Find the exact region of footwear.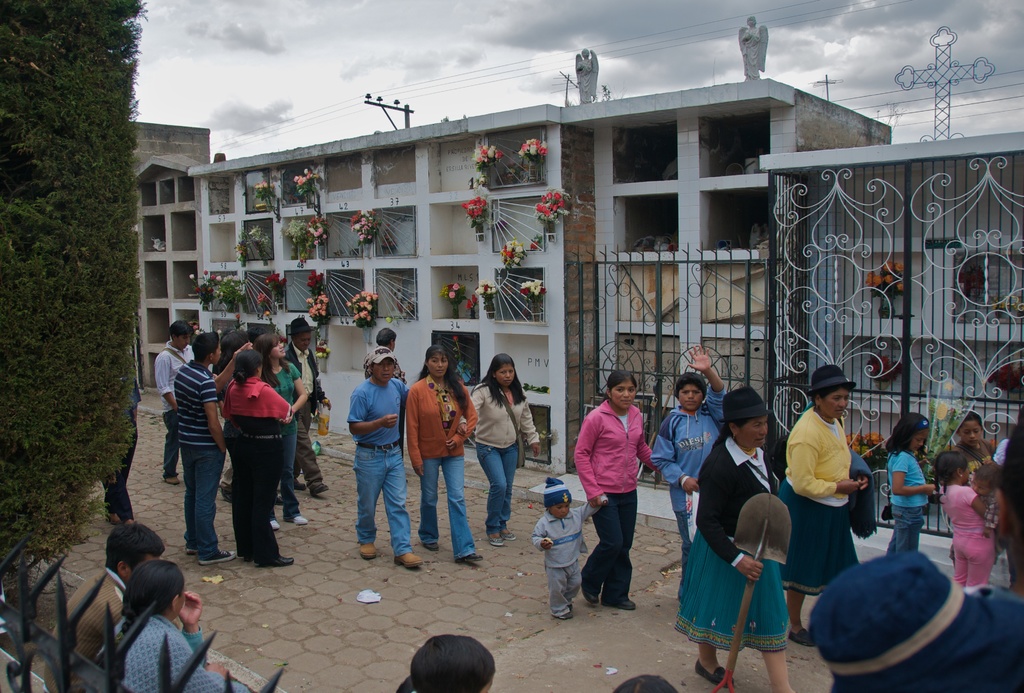
Exact region: {"left": 161, "top": 478, "right": 183, "bottom": 484}.
